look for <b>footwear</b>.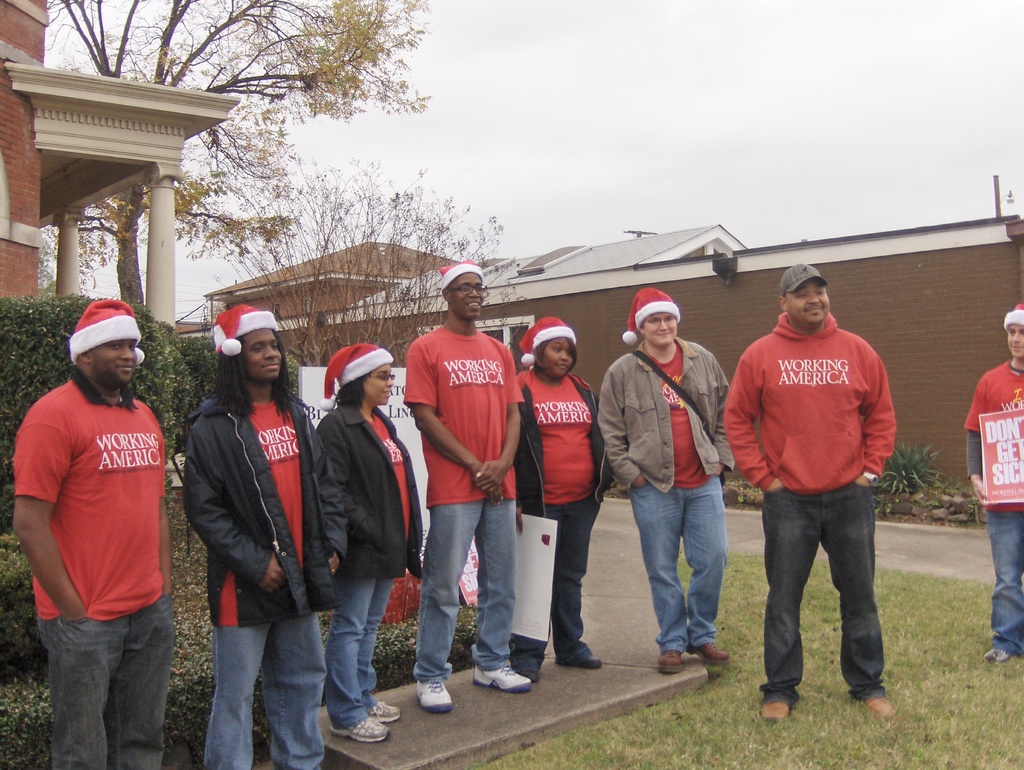
Found: x1=475 y1=662 x2=531 y2=693.
